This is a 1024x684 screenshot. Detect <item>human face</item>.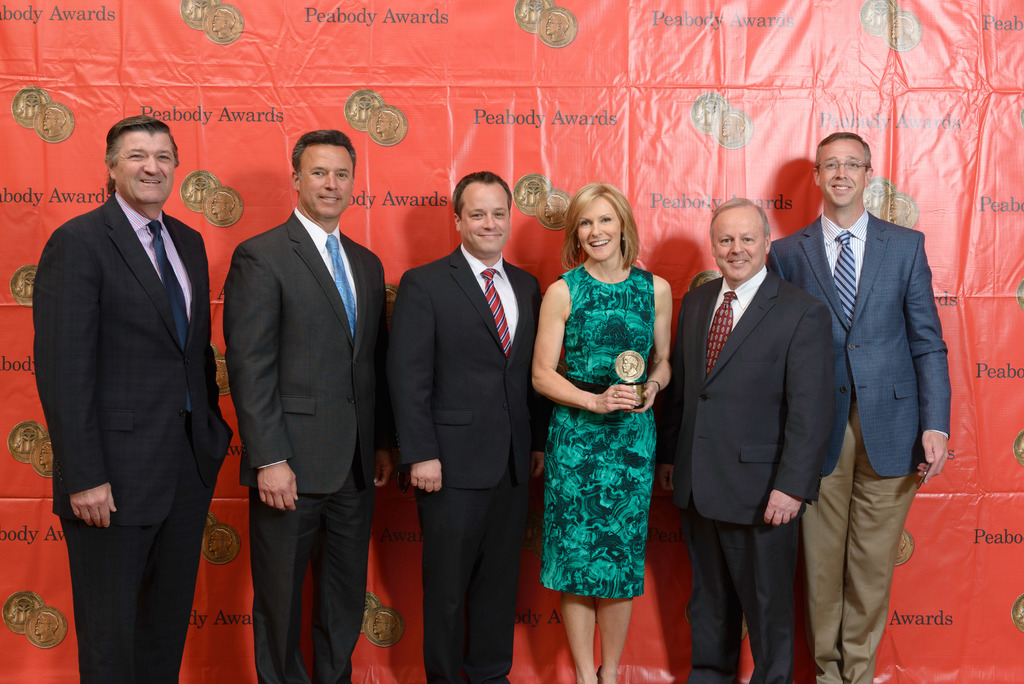
region(819, 139, 866, 208).
